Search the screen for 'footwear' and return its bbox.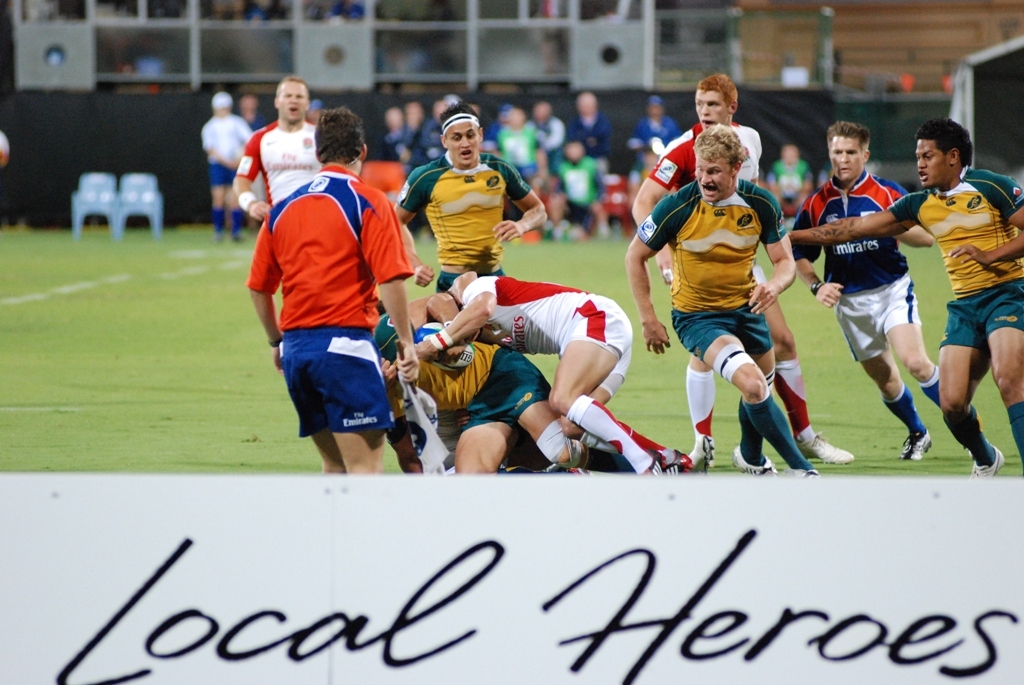
Found: crop(216, 233, 227, 241).
